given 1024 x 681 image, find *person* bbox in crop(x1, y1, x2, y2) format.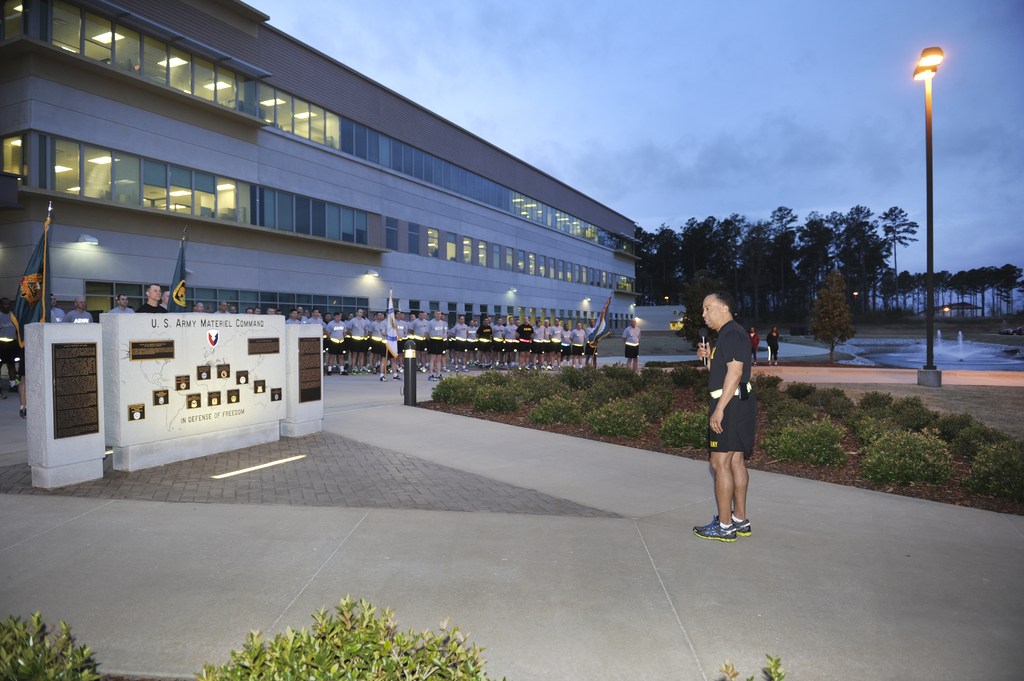
crop(161, 289, 179, 308).
